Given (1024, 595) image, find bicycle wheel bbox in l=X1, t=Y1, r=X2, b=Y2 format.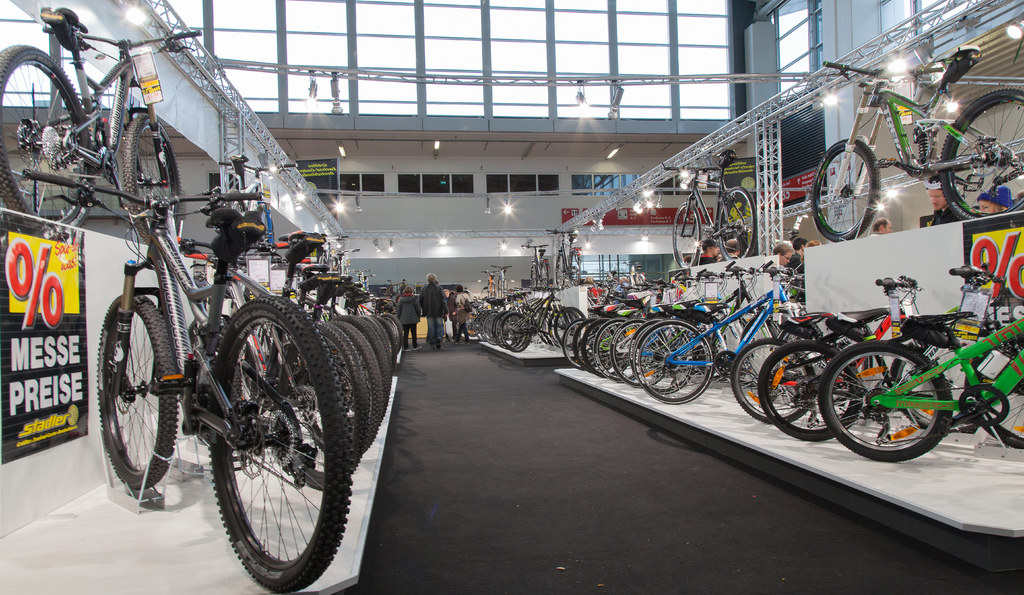
l=673, t=203, r=700, b=268.
